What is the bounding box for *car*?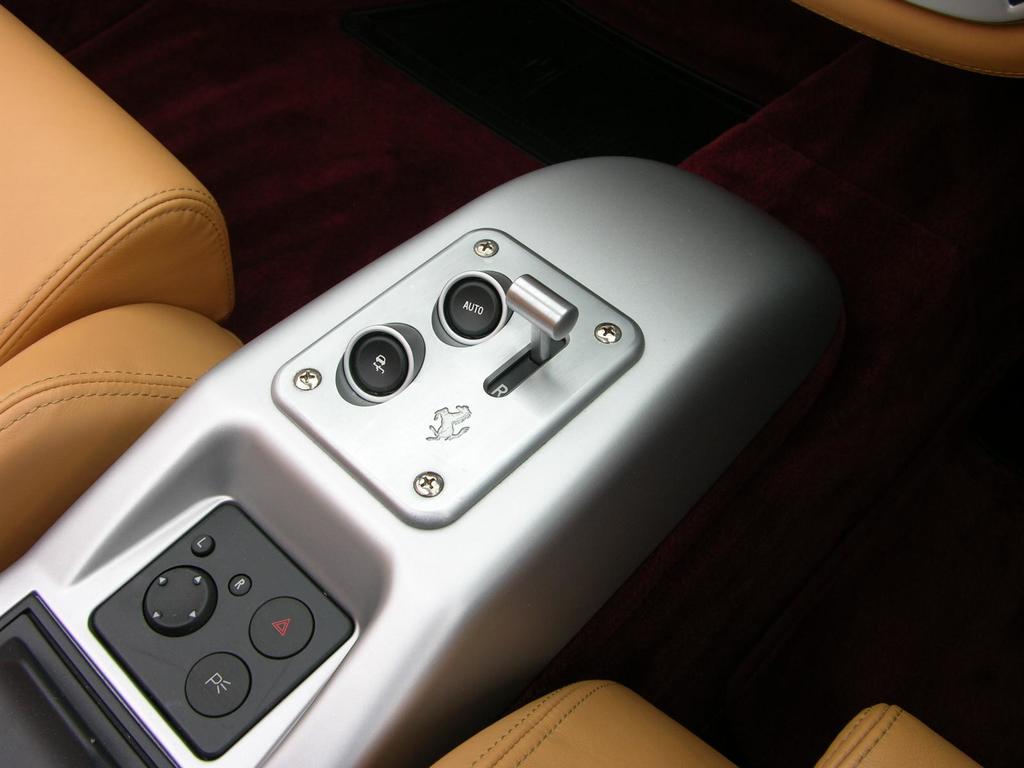
[left=0, top=0, right=1023, bottom=767].
